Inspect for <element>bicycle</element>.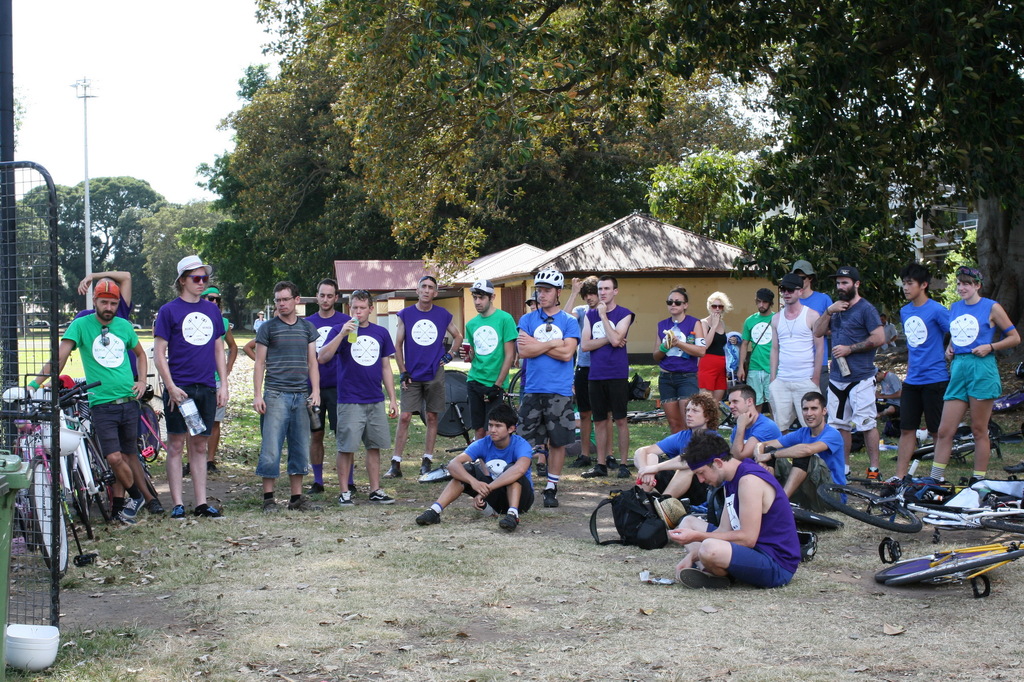
Inspection: box(19, 383, 97, 551).
